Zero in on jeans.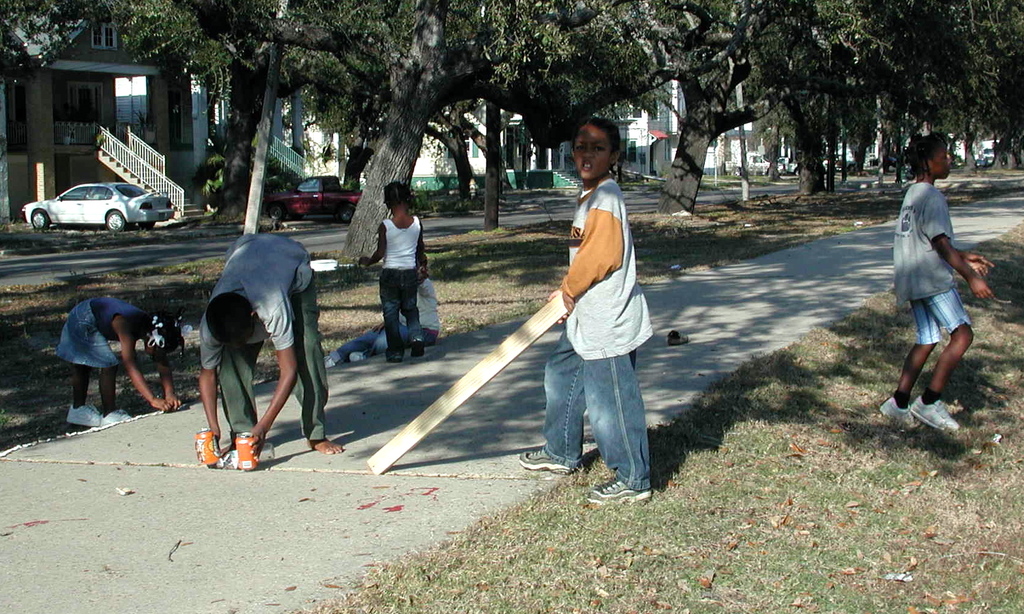
Zeroed in: [383,268,426,353].
